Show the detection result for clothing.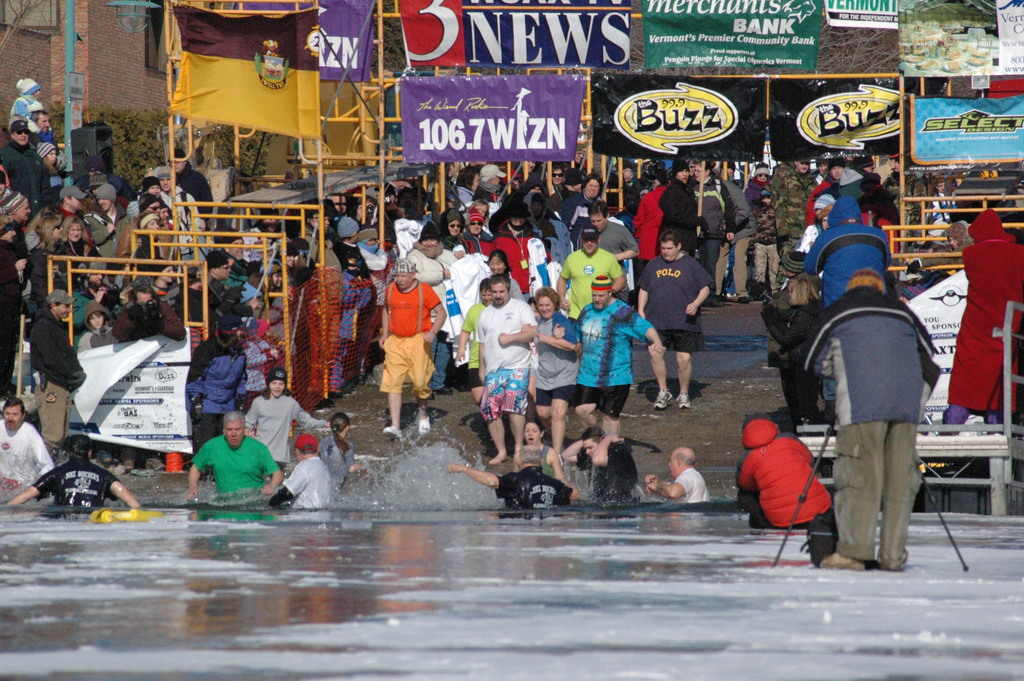
box(117, 290, 176, 340).
